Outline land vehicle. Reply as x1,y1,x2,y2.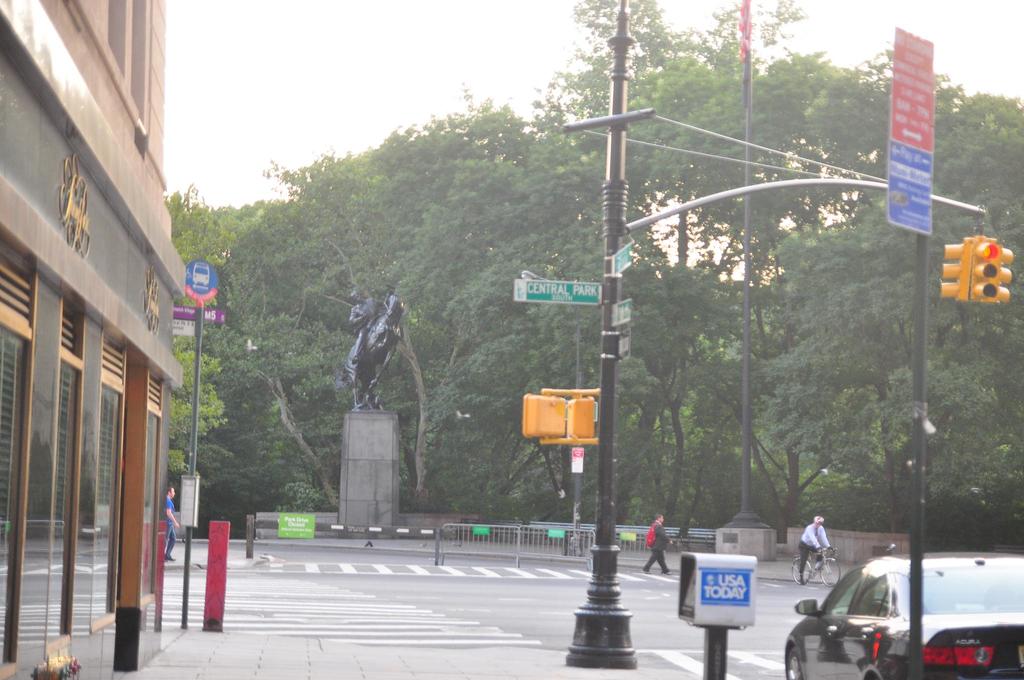
790,550,1009,674.
